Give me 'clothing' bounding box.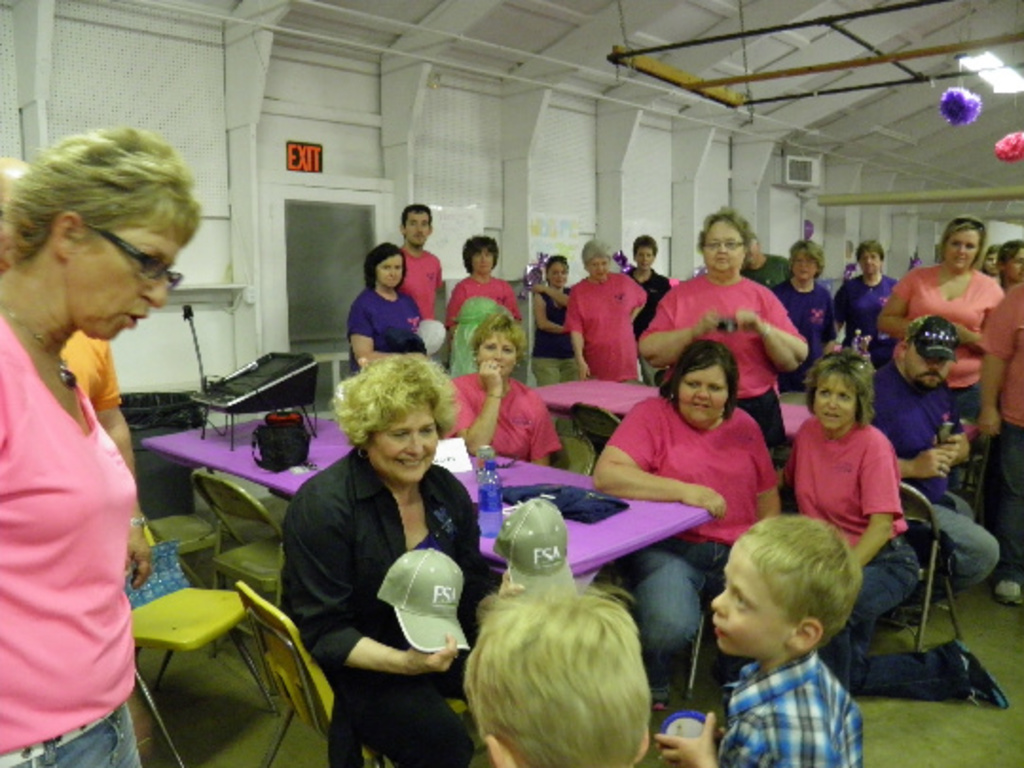
Rect(442, 273, 520, 328).
